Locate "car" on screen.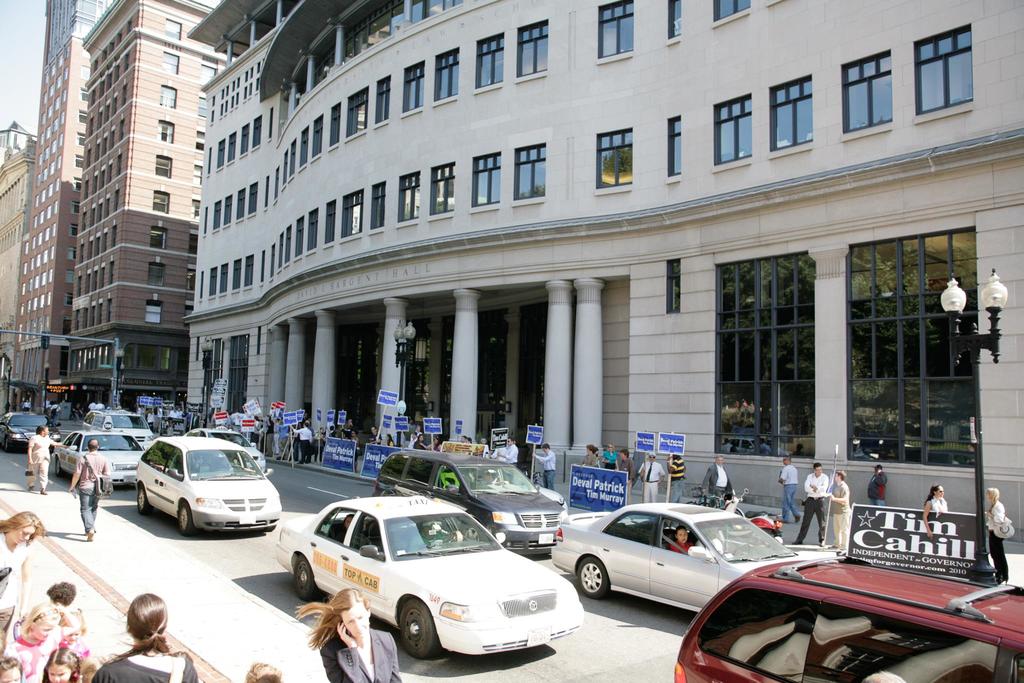
On screen at (136,434,285,545).
